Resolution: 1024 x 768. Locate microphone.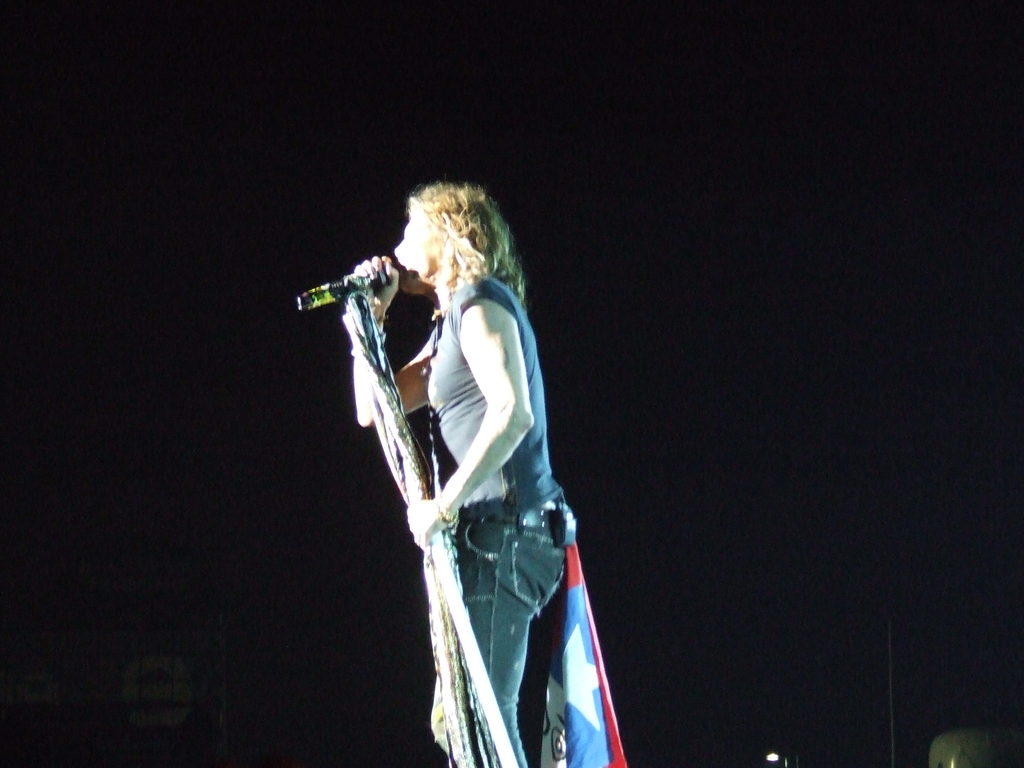
left=279, top=257, right=415, bottom=325.
